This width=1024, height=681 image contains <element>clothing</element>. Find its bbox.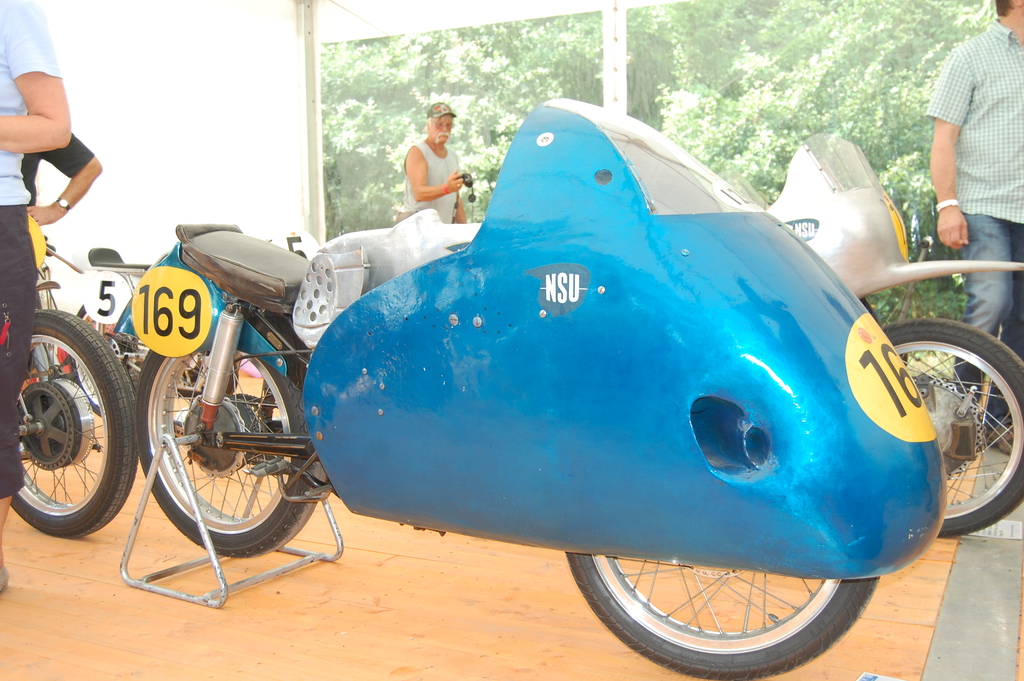
x1=0, y1=0, x2=81, y2=502.
